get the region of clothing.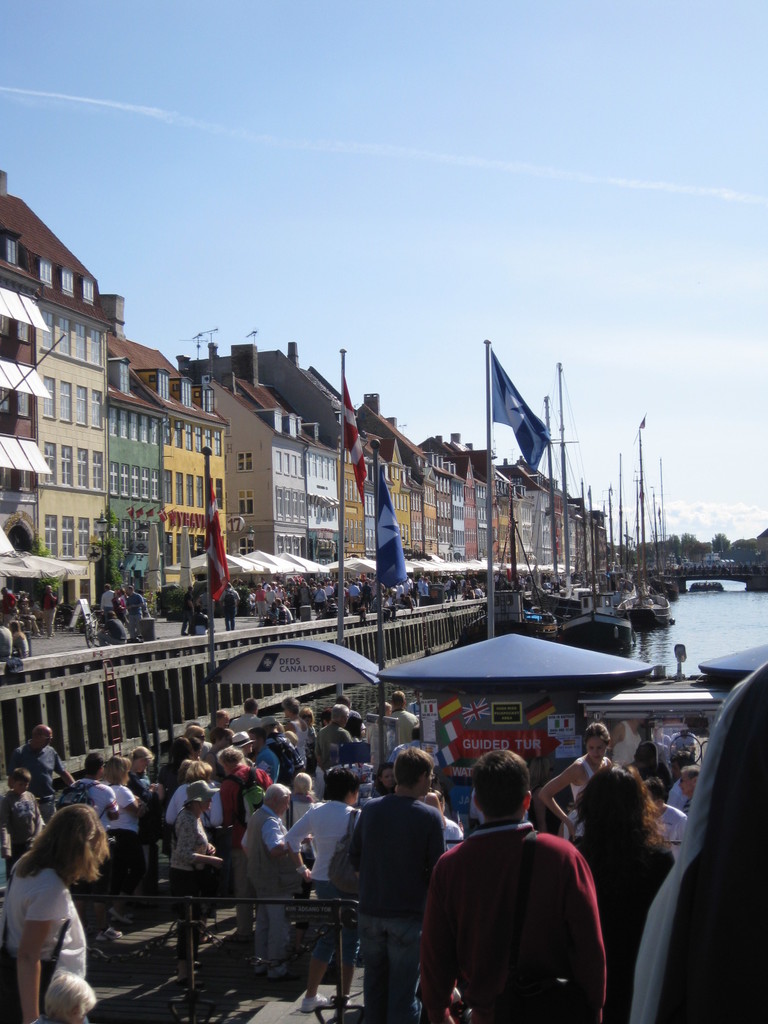
box=[130, 769, 159, 844].
